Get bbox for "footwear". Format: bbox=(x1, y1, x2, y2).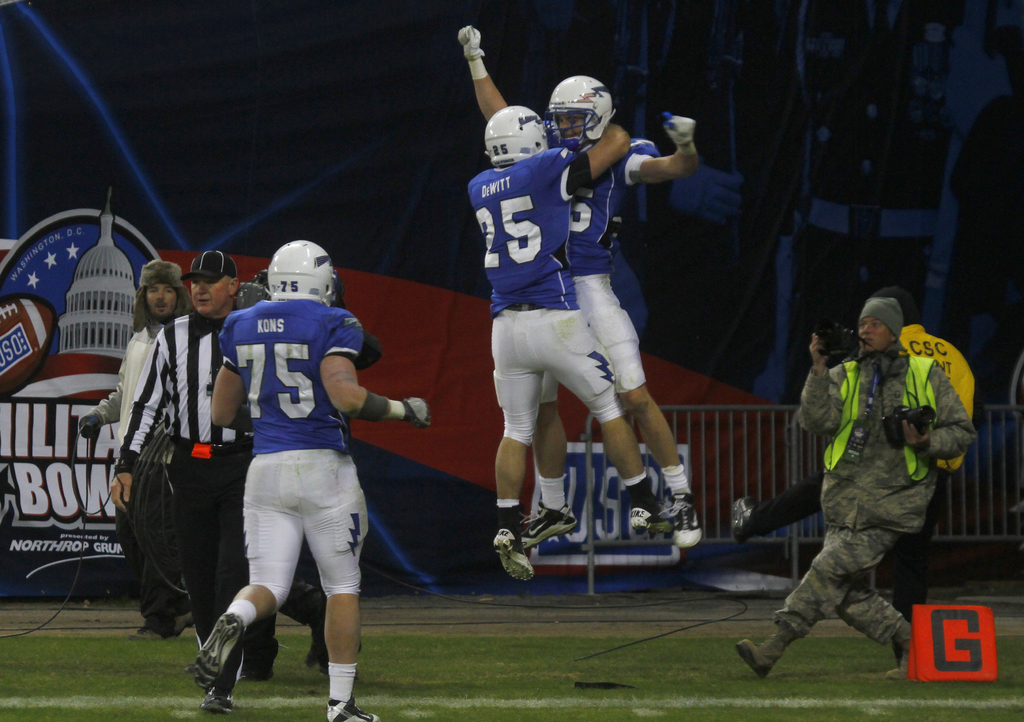
bbox=(673, 492, 698, 549).
